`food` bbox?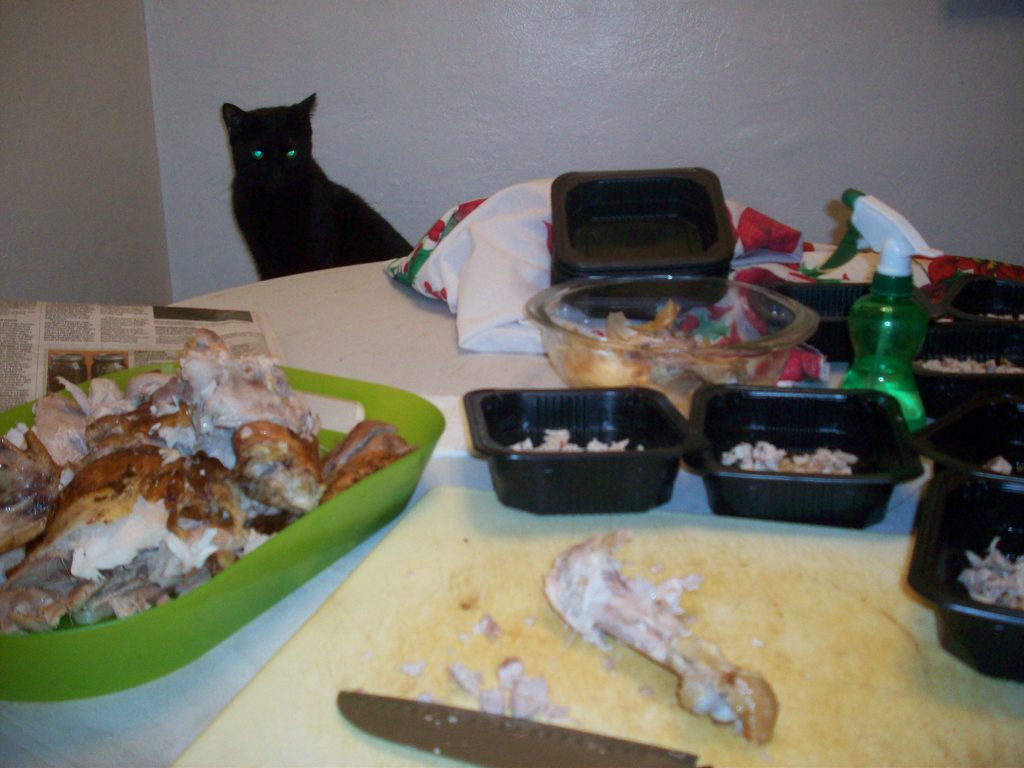
region(21, 328, 364, 630)
